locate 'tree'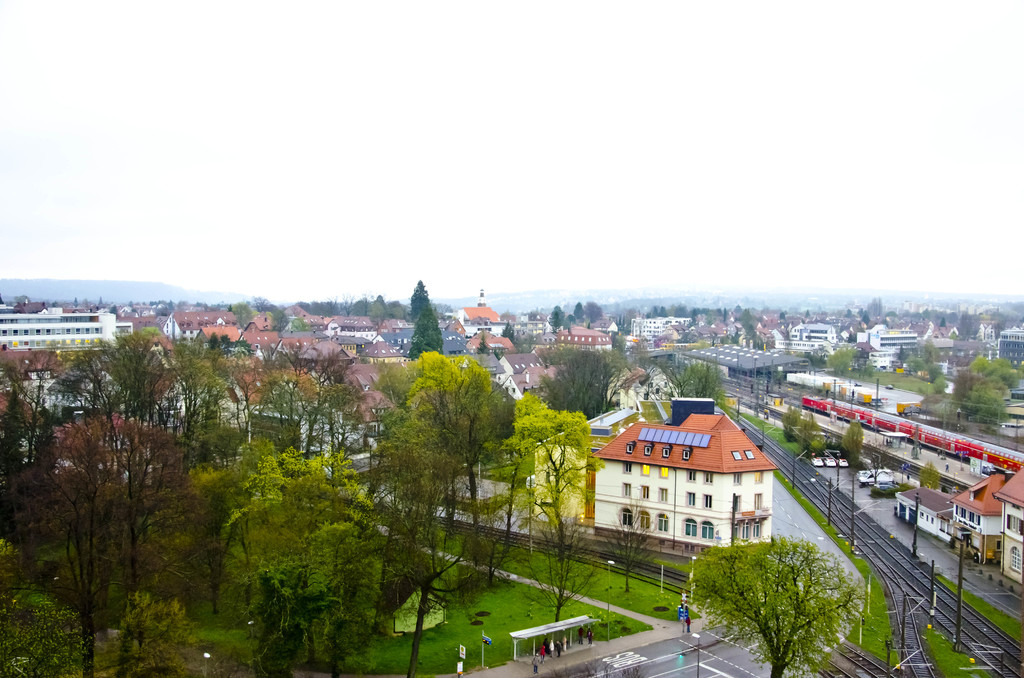
<box>915,465,939,487</box>
